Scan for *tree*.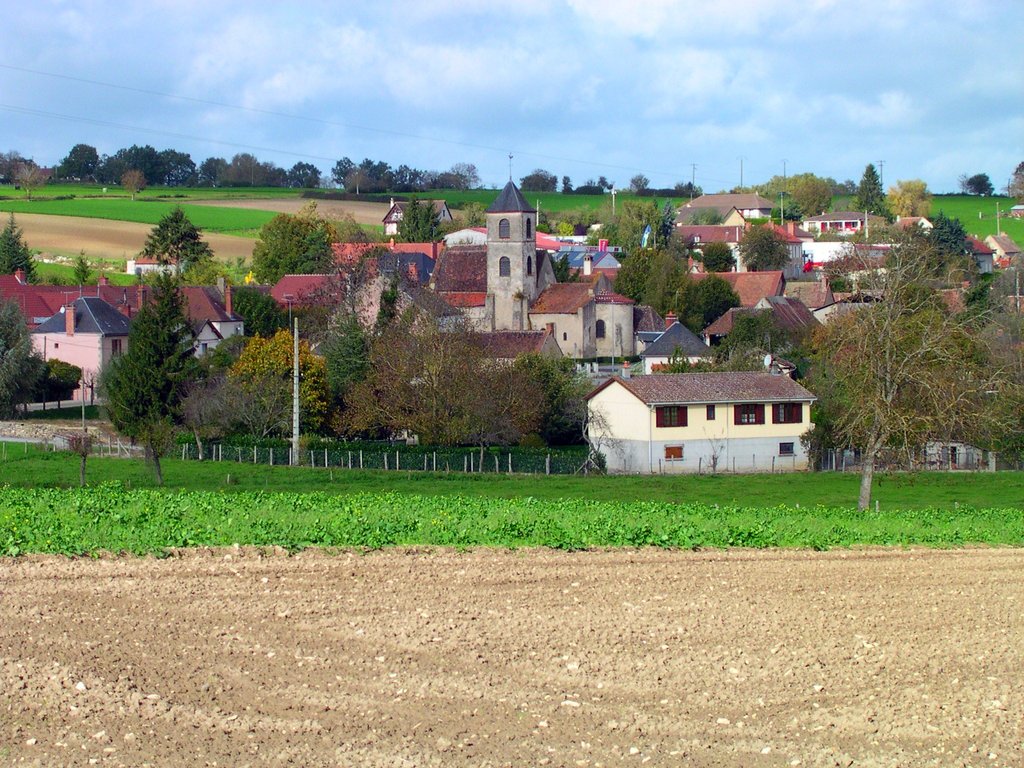
Scan result: (left=1010, top=161, right=1023, bottom=202).
